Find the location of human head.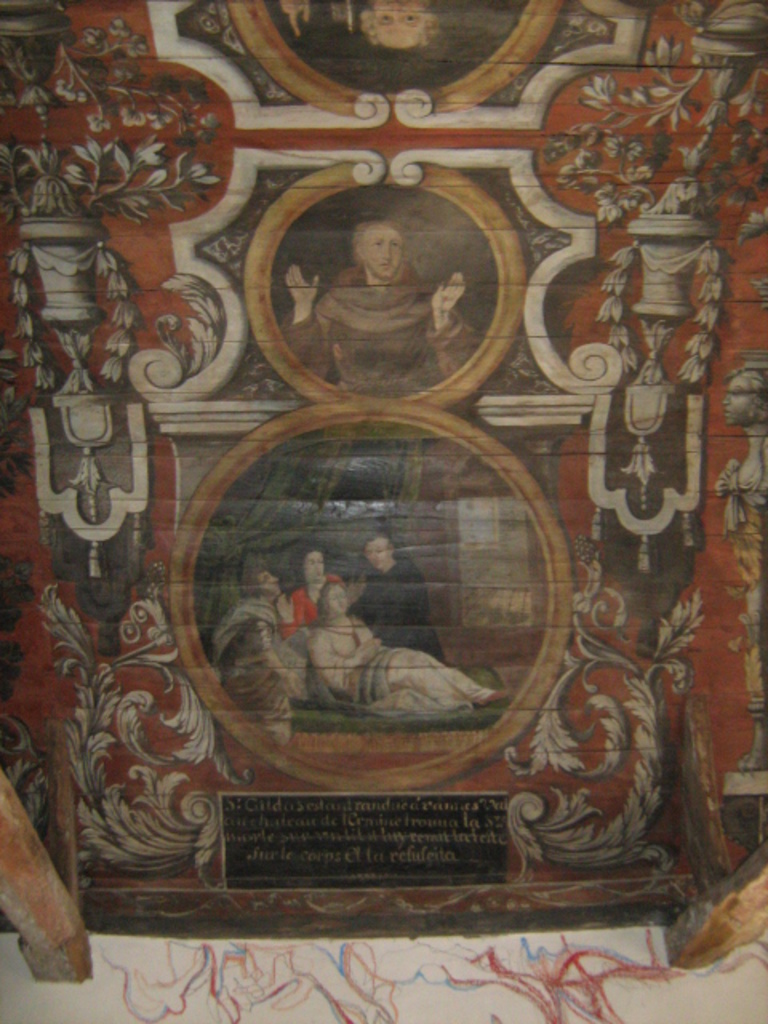
Location: 355, 216, 410, 282.
